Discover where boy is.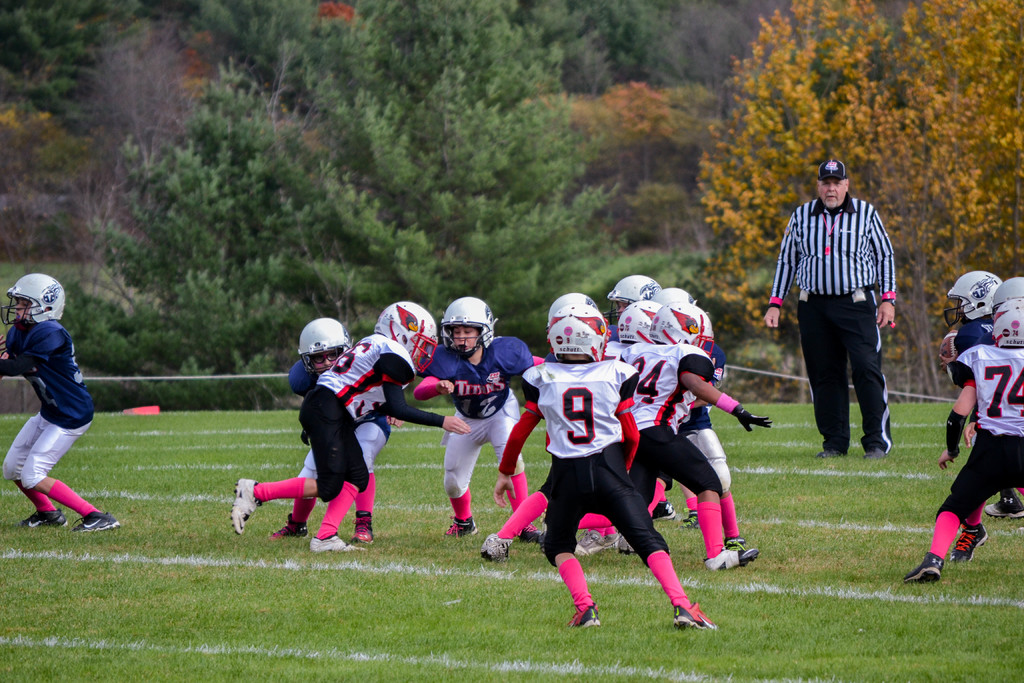
Discovered at BBox(878, 261, 1023, 588).
